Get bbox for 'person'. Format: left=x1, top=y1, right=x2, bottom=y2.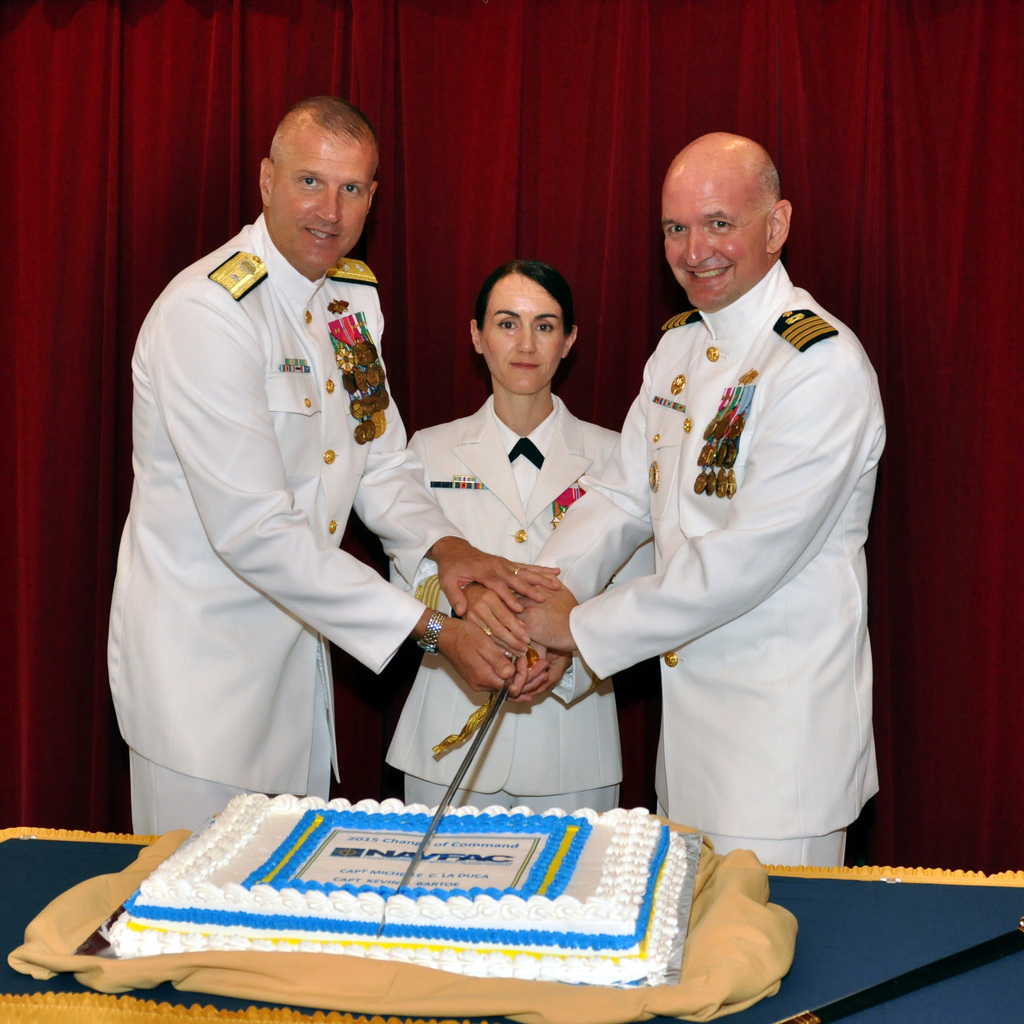
left=501, top=127, right=888, bottom=863.
